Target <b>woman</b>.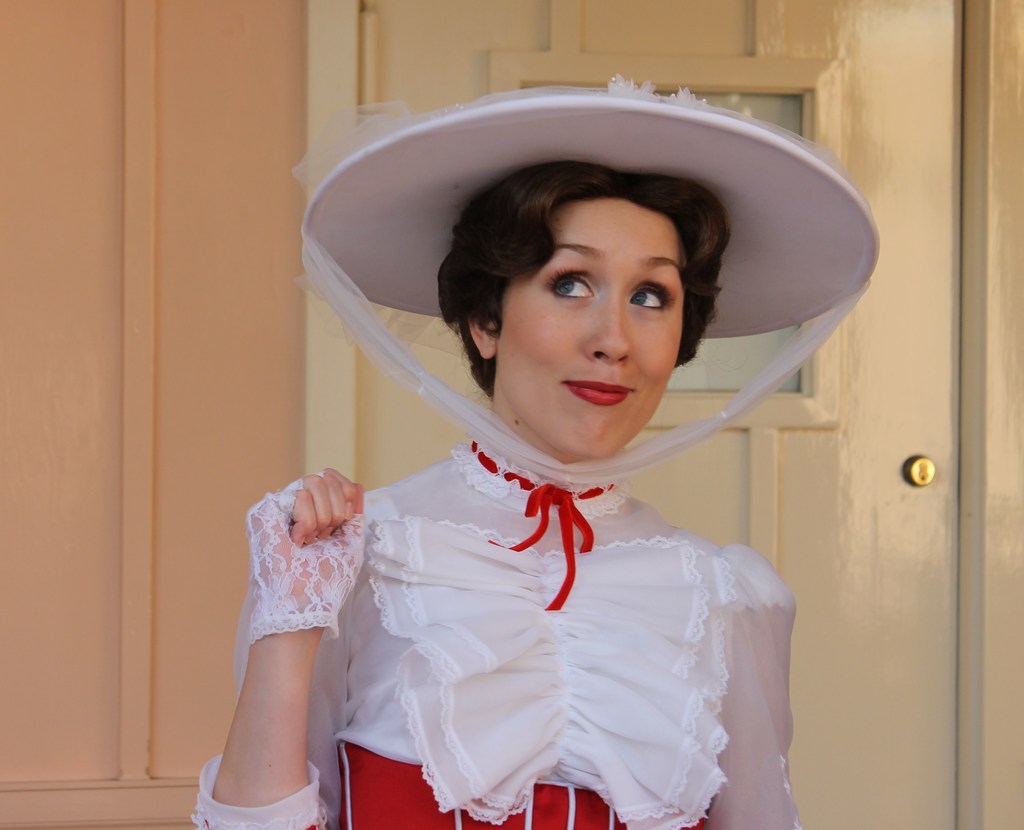
Target region: 253:120:799:824.
